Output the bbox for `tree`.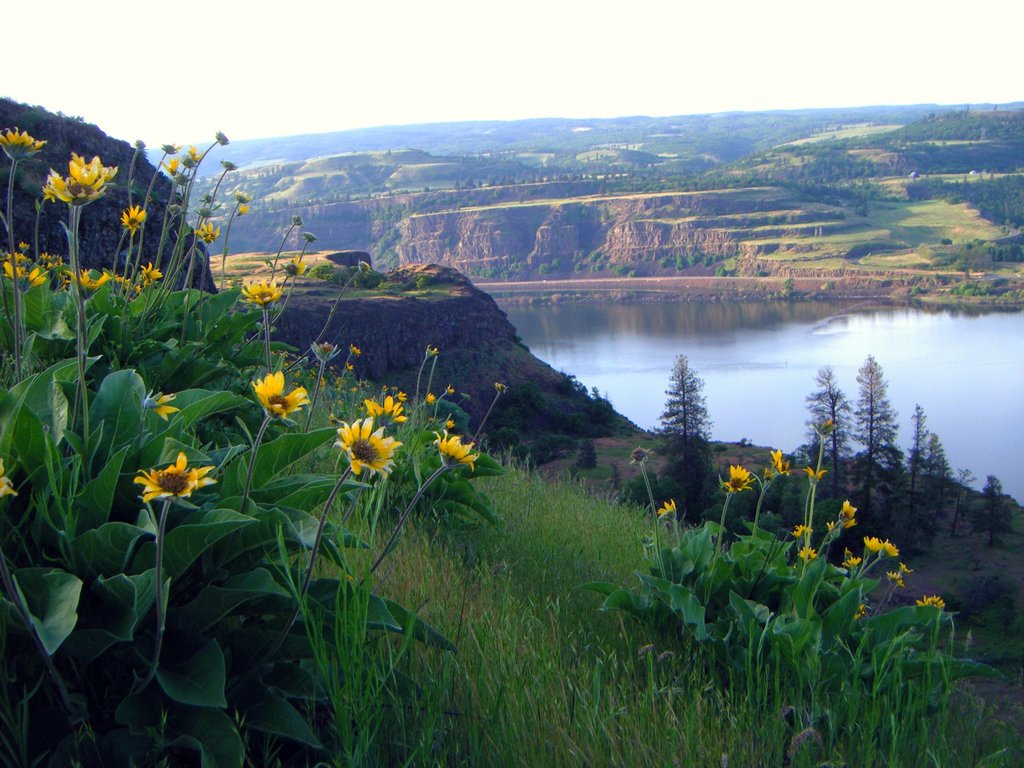
[x1=856, y1=353, x2=912, y2=538].
